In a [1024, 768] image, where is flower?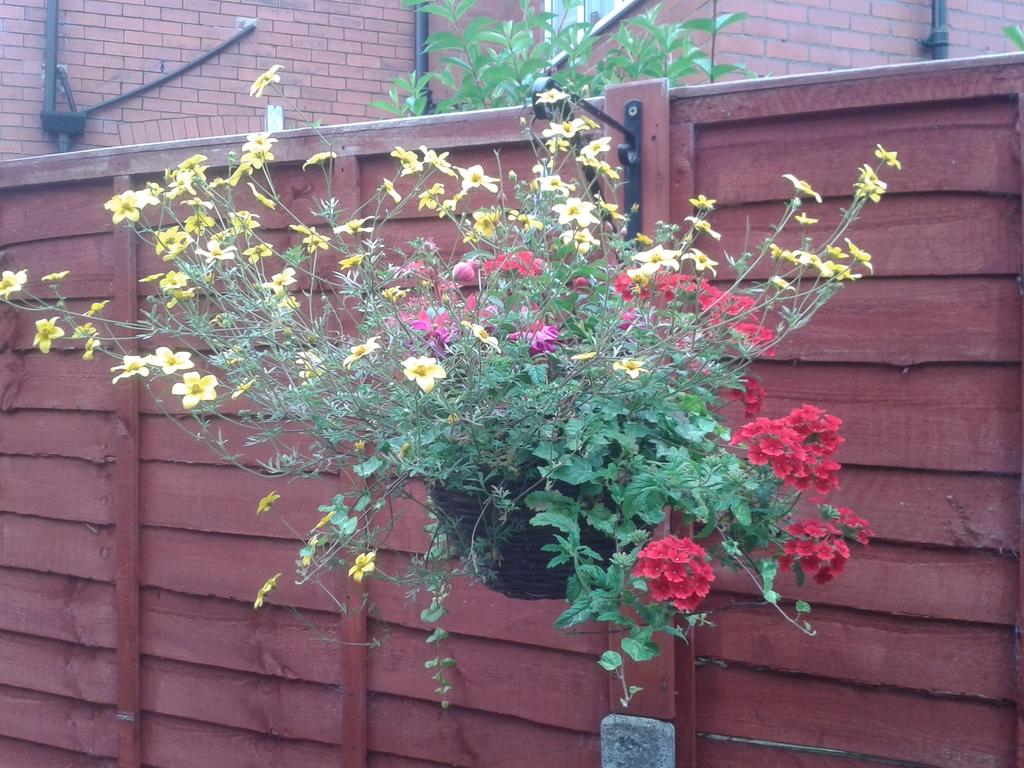
729:399:842:499.
